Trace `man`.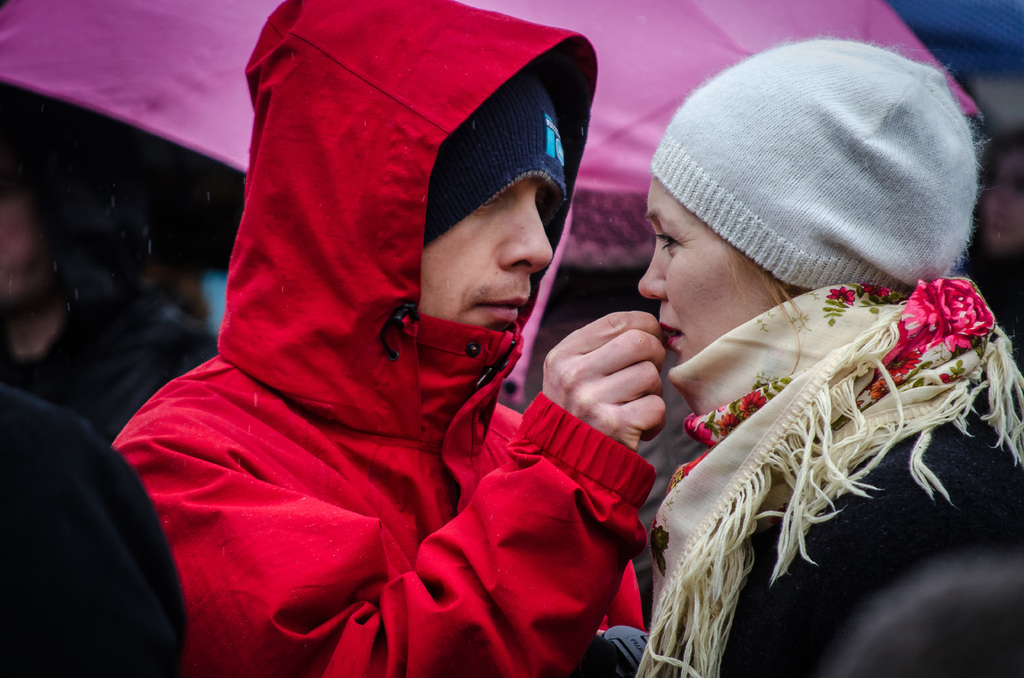
Traced to x1=0, y1=183, x2=235, y2=430.
